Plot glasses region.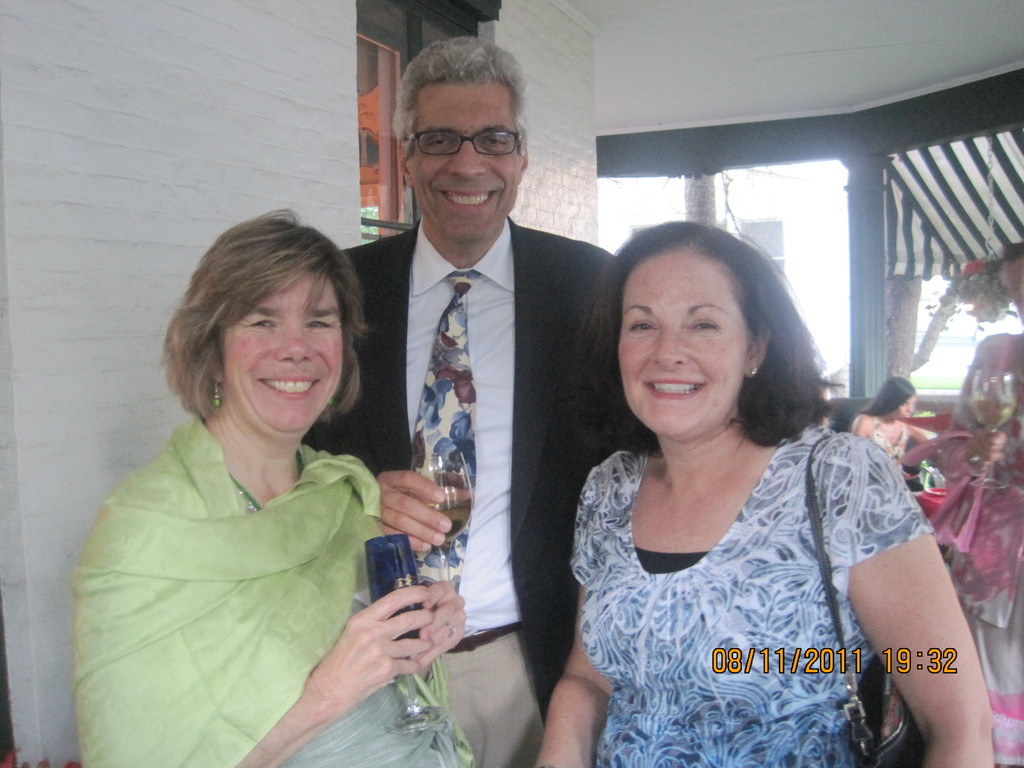
Plotted at 399,125,529,161.
